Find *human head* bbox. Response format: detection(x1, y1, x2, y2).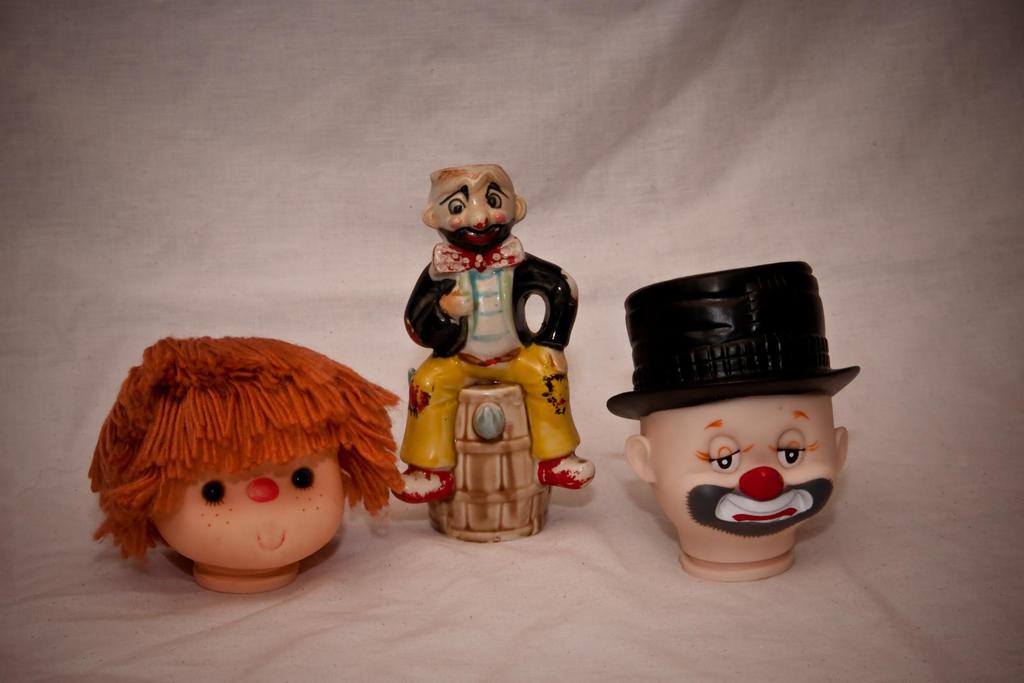
detection(421, 167, 532, 257).
